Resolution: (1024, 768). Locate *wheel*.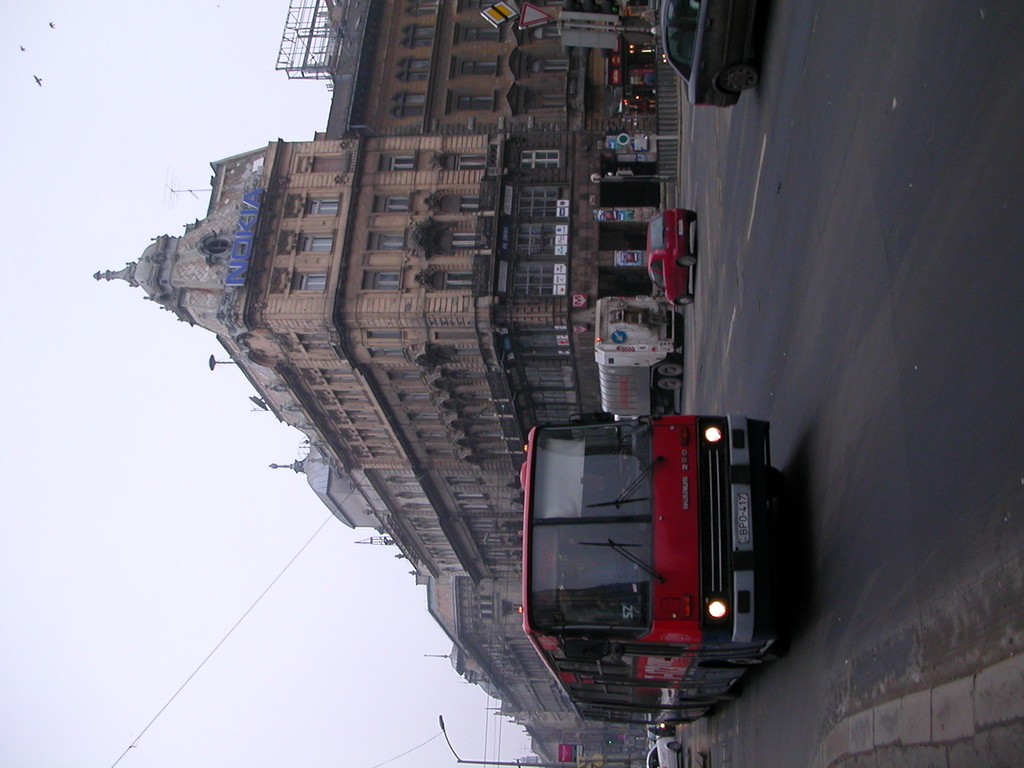
<region>687, 209, 697, 221</region>.
